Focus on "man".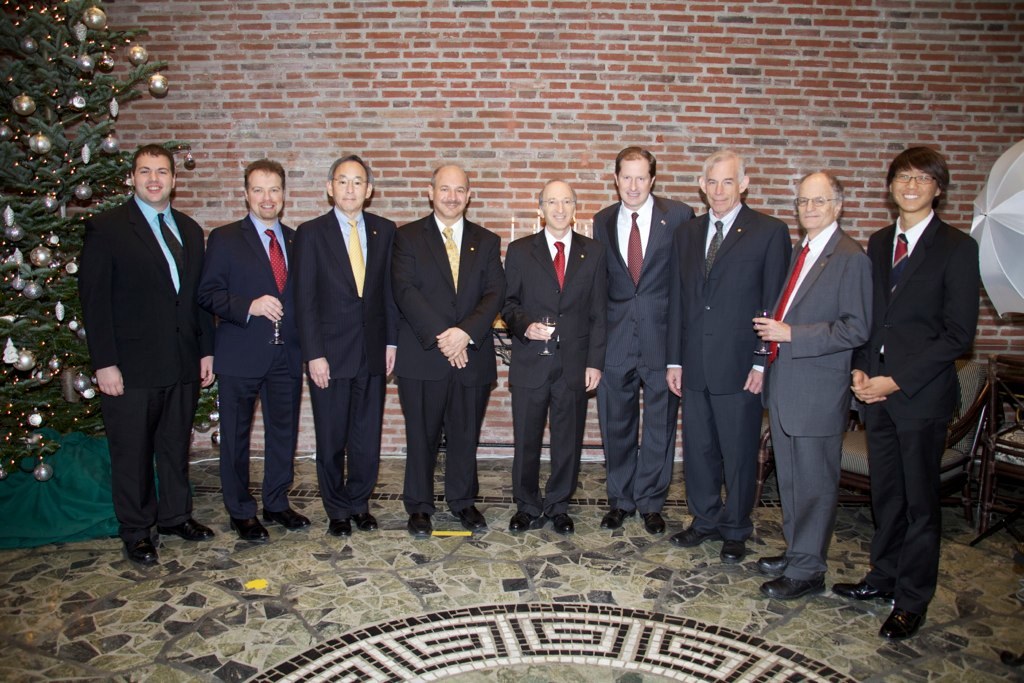
Focused at locate(496, 177, 610, 541).
